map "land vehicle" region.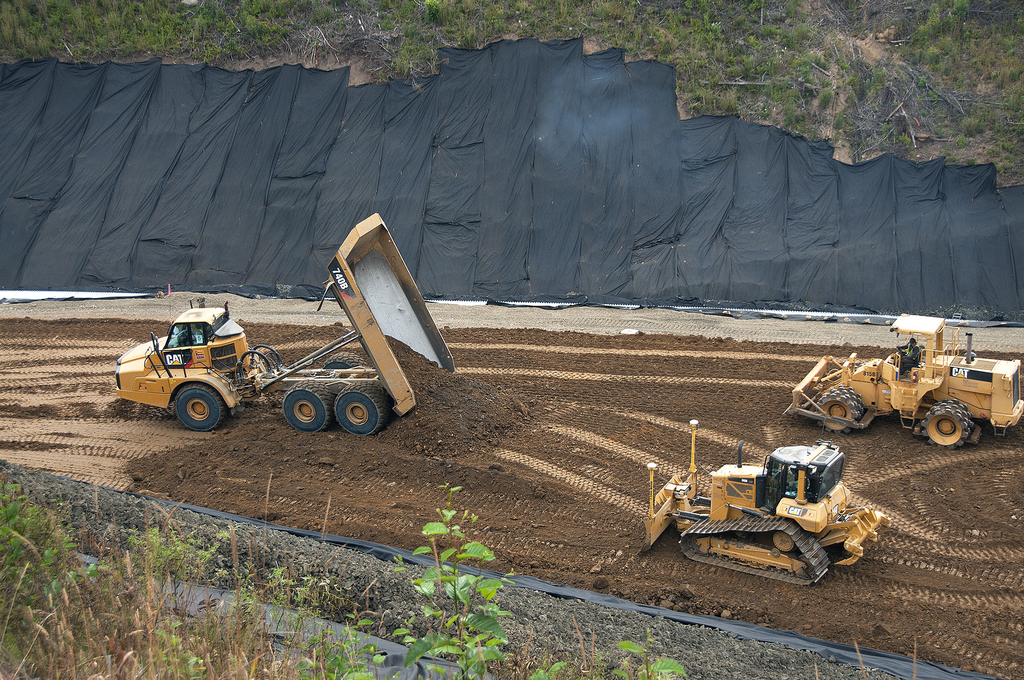
Mapped to pyautogui.locateOnScreen(110, 208, 456, 442).
